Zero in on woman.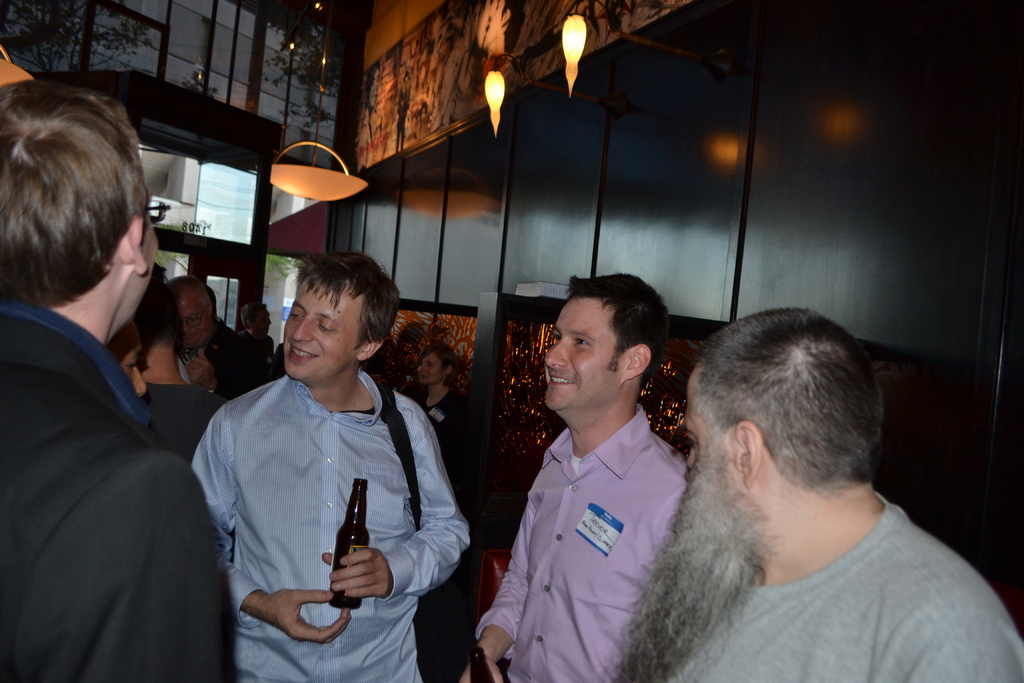
Zeroed in: (403,342,470,470).
